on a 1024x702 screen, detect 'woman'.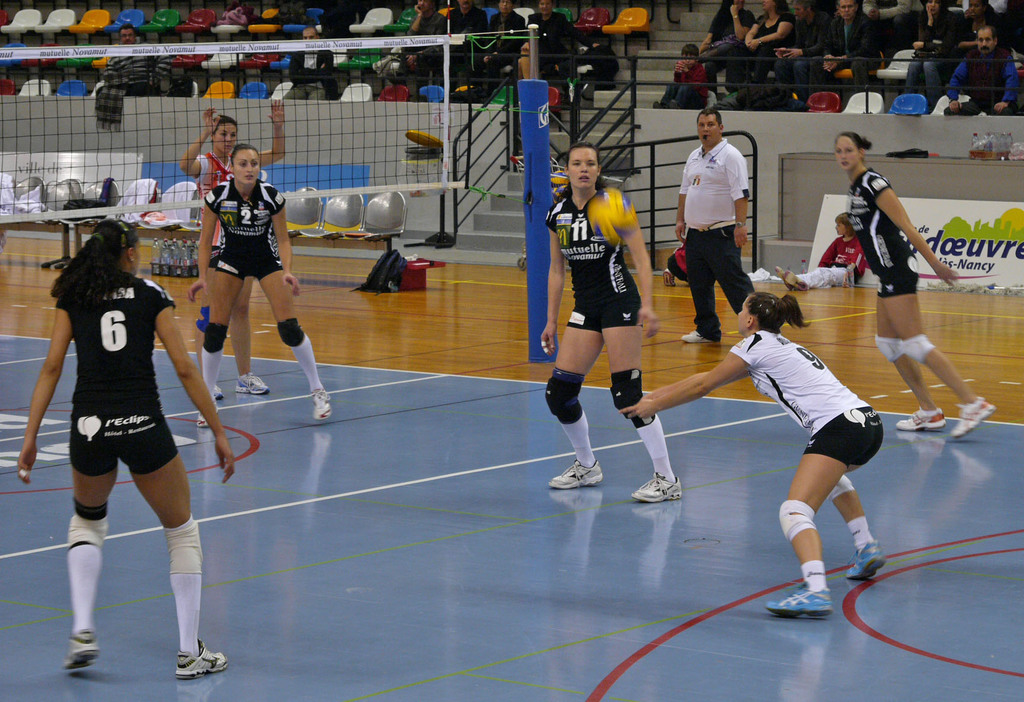
33:202:237:671.
